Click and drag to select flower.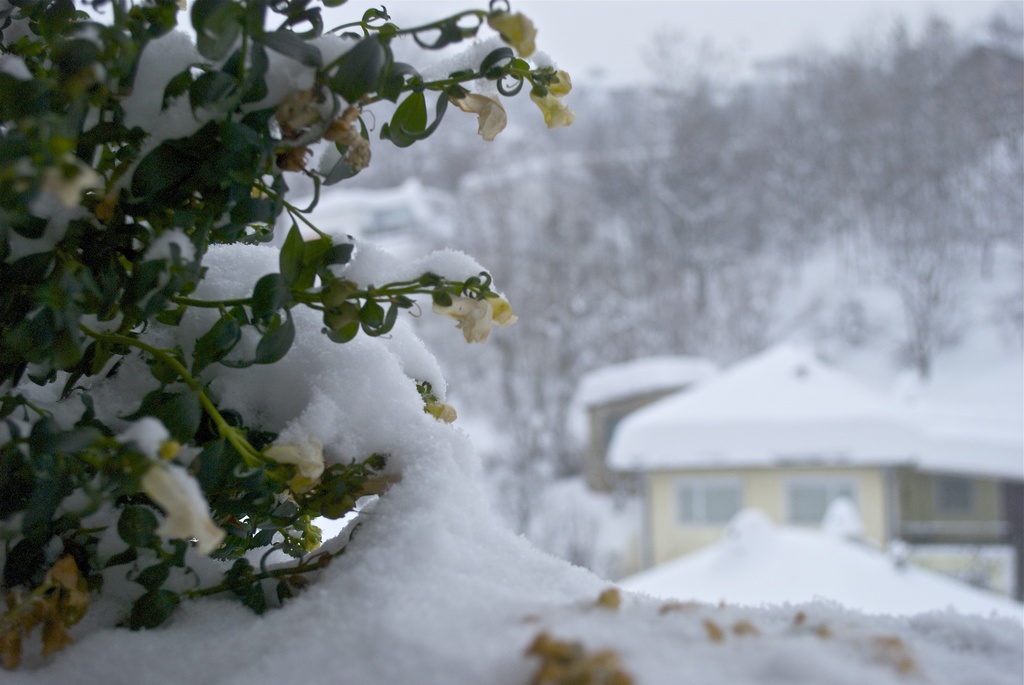
Selection: 447,83,509,138.
